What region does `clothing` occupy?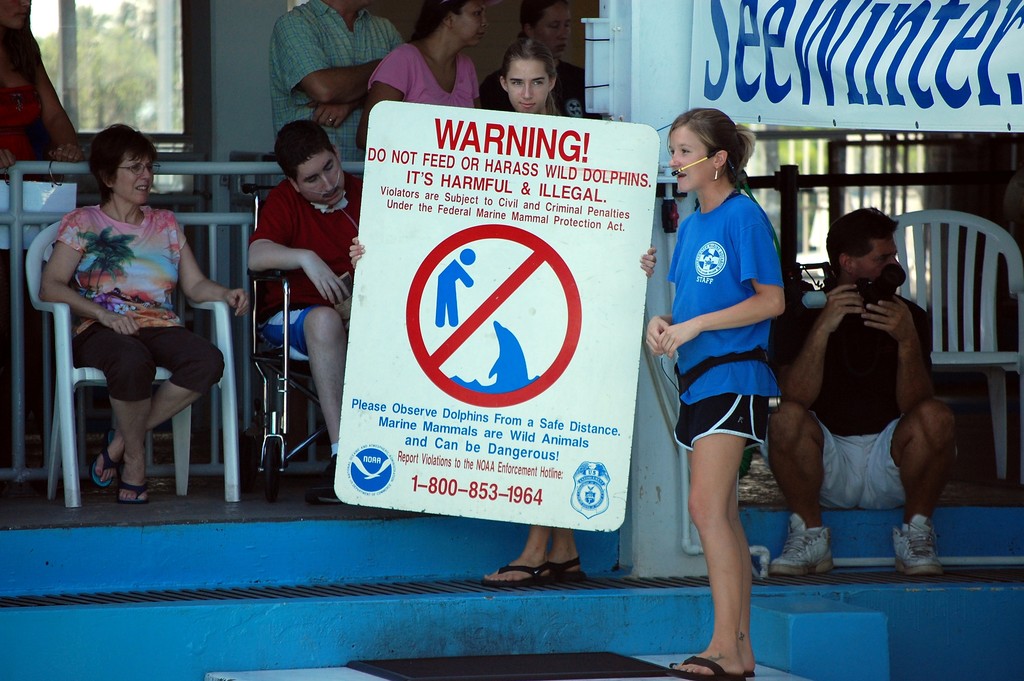
<bbox>785, 280, 932, 511</bbox>.
